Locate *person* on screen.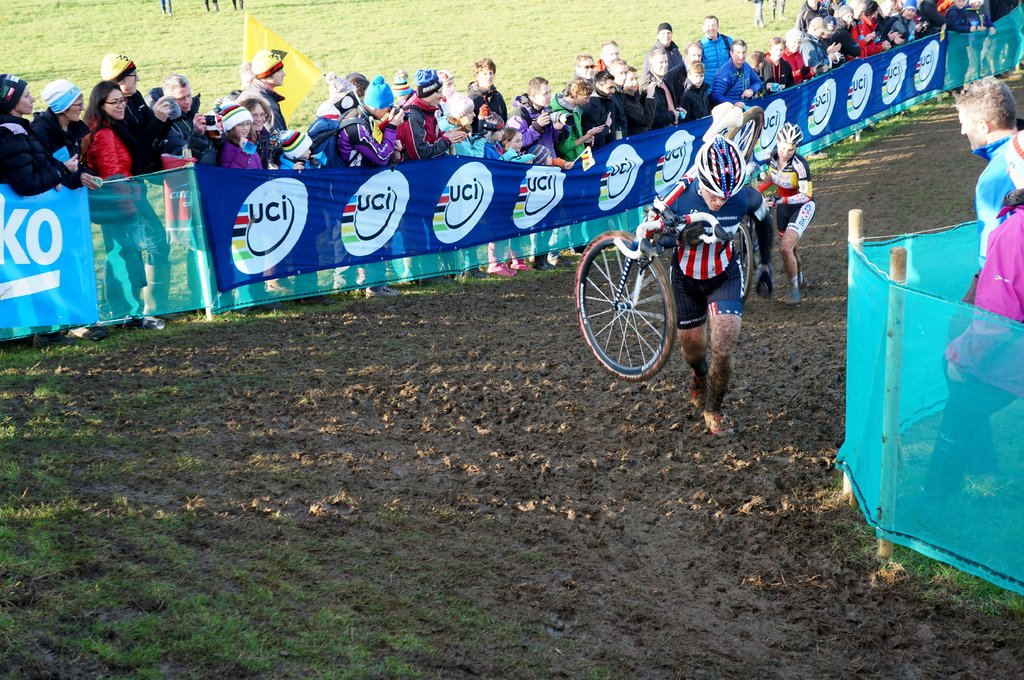
On screen at rect(241, 85, 292, 174).
